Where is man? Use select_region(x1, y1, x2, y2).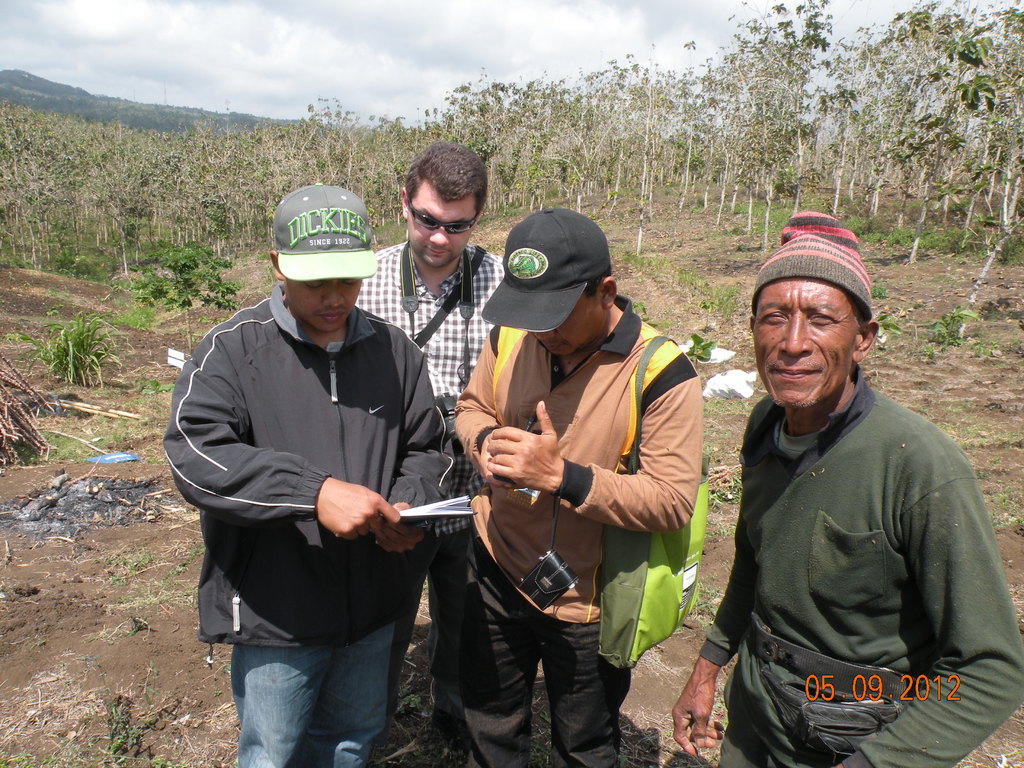
select_region(360, 144, 505, 743).
